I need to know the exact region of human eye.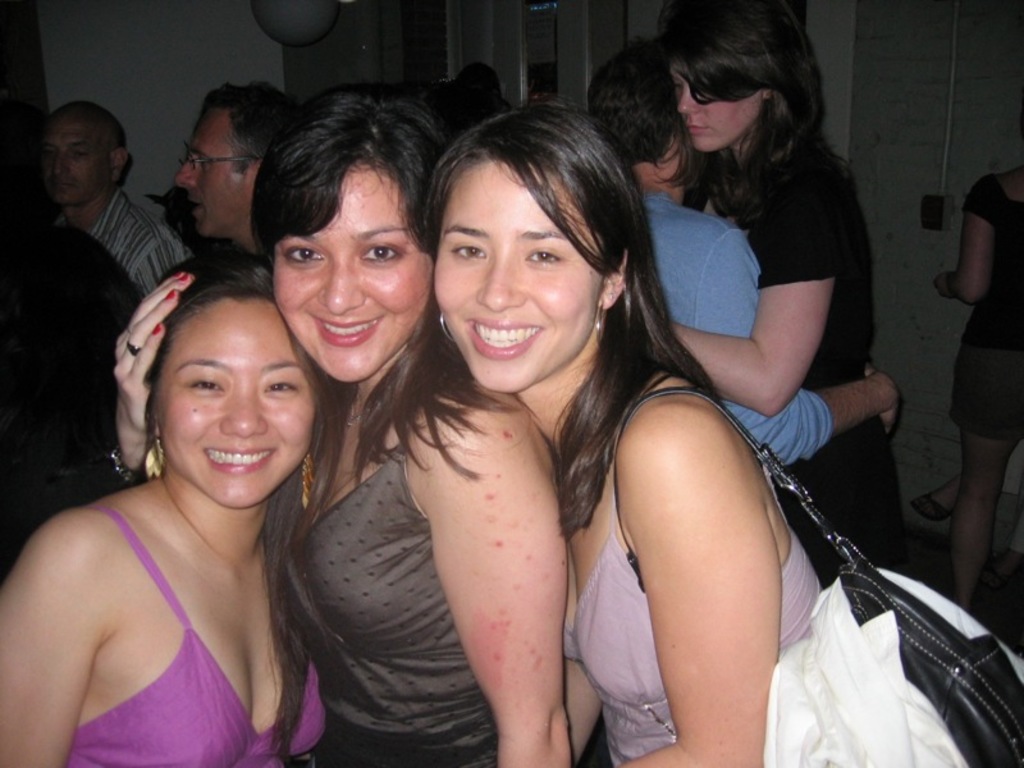
Region: 280/242/324/265.
